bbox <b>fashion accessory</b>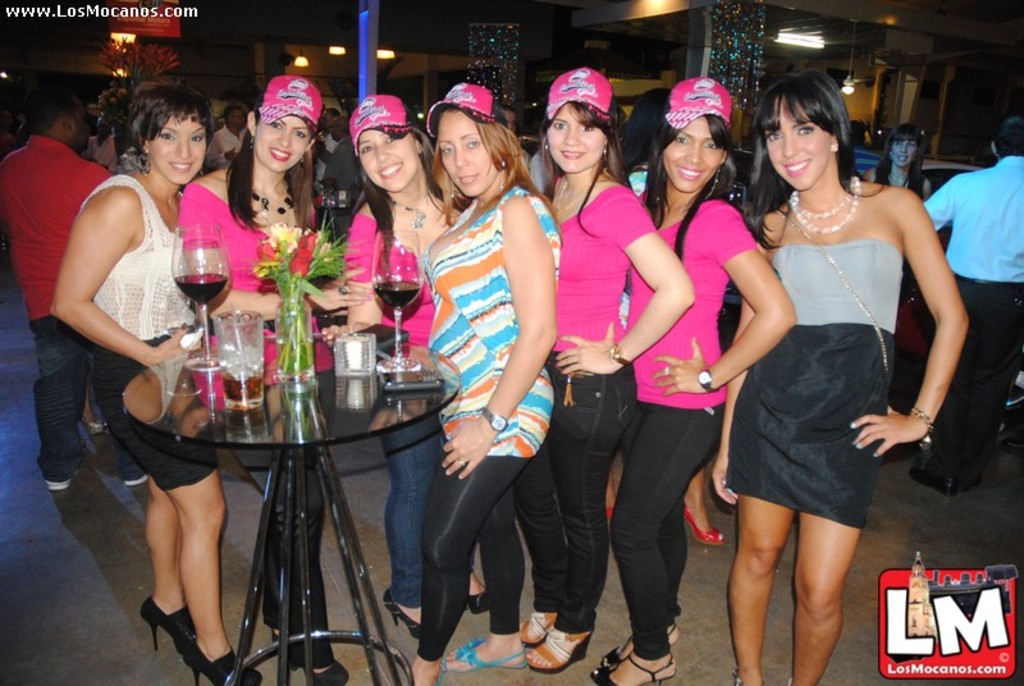
bbox=(611, 344, 634, 365)
